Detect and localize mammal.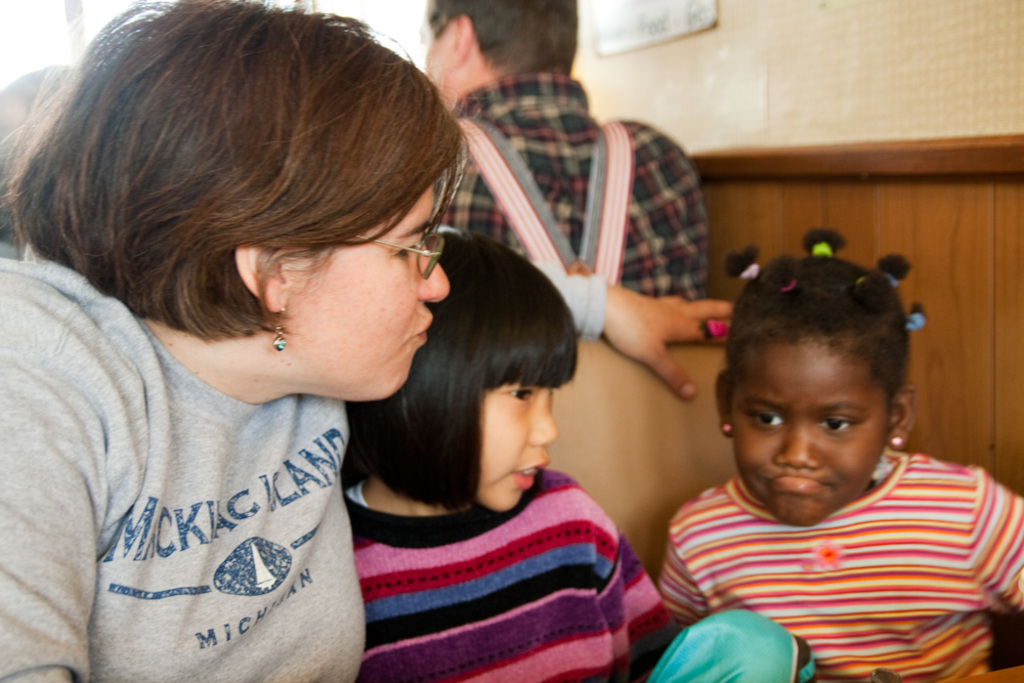
Localized at (0,18,593,682).
